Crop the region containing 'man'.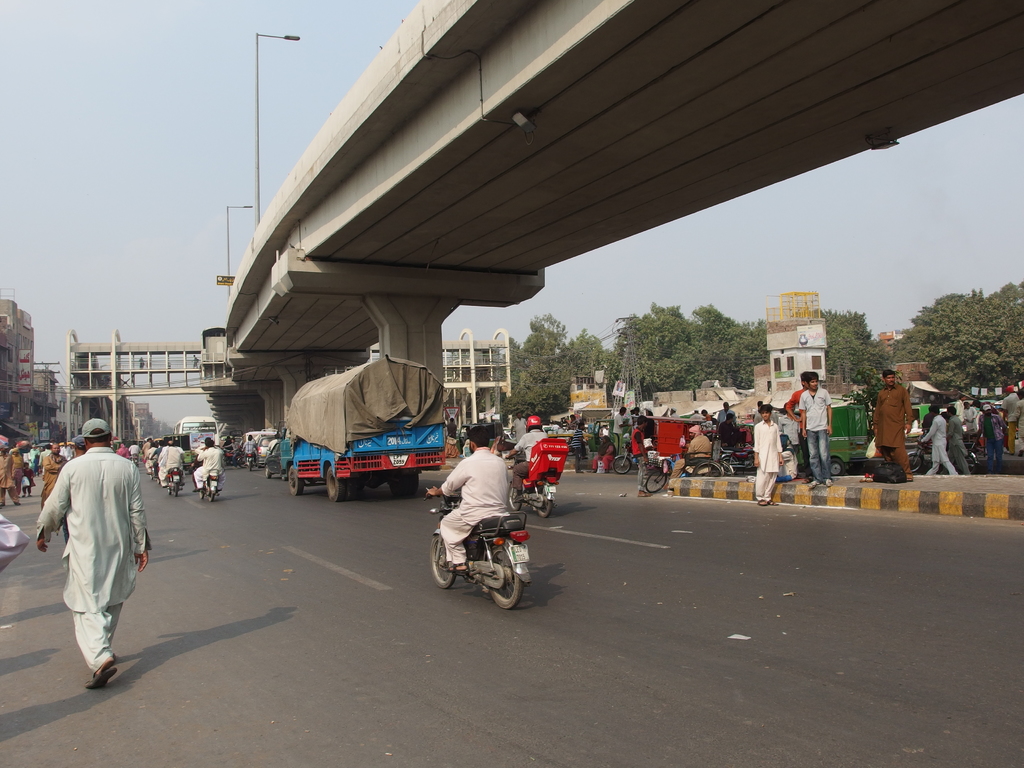
Crop region: crop(748, 403, 784, 506).
